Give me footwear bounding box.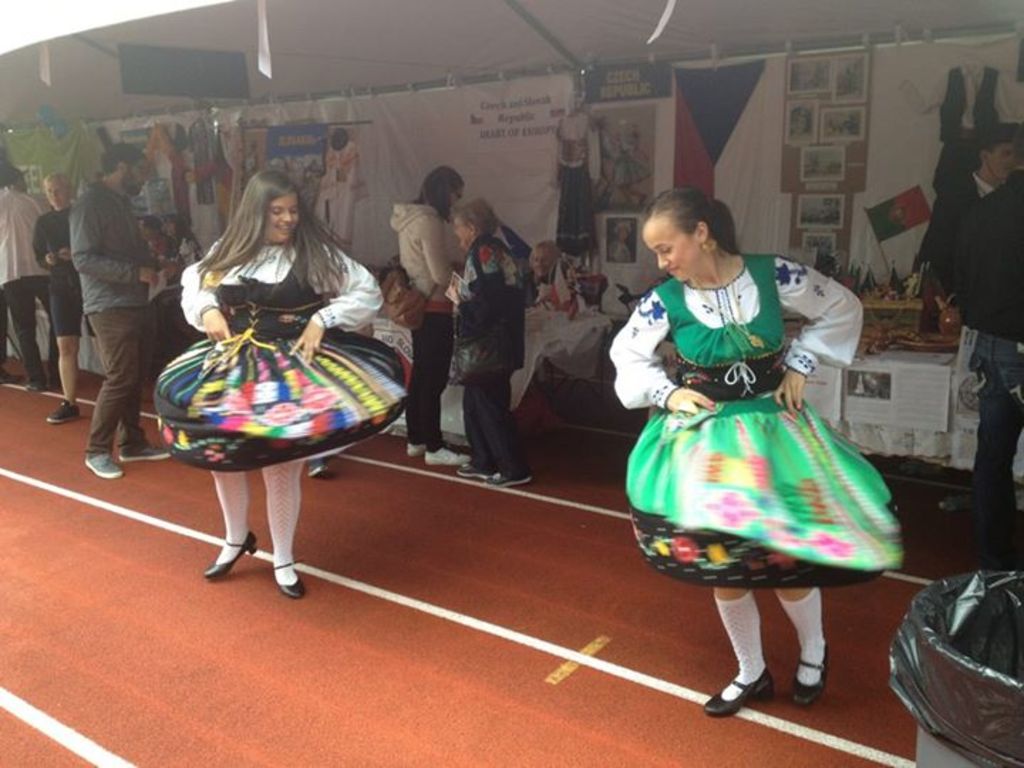
box=[23, 380, 51, 394].
